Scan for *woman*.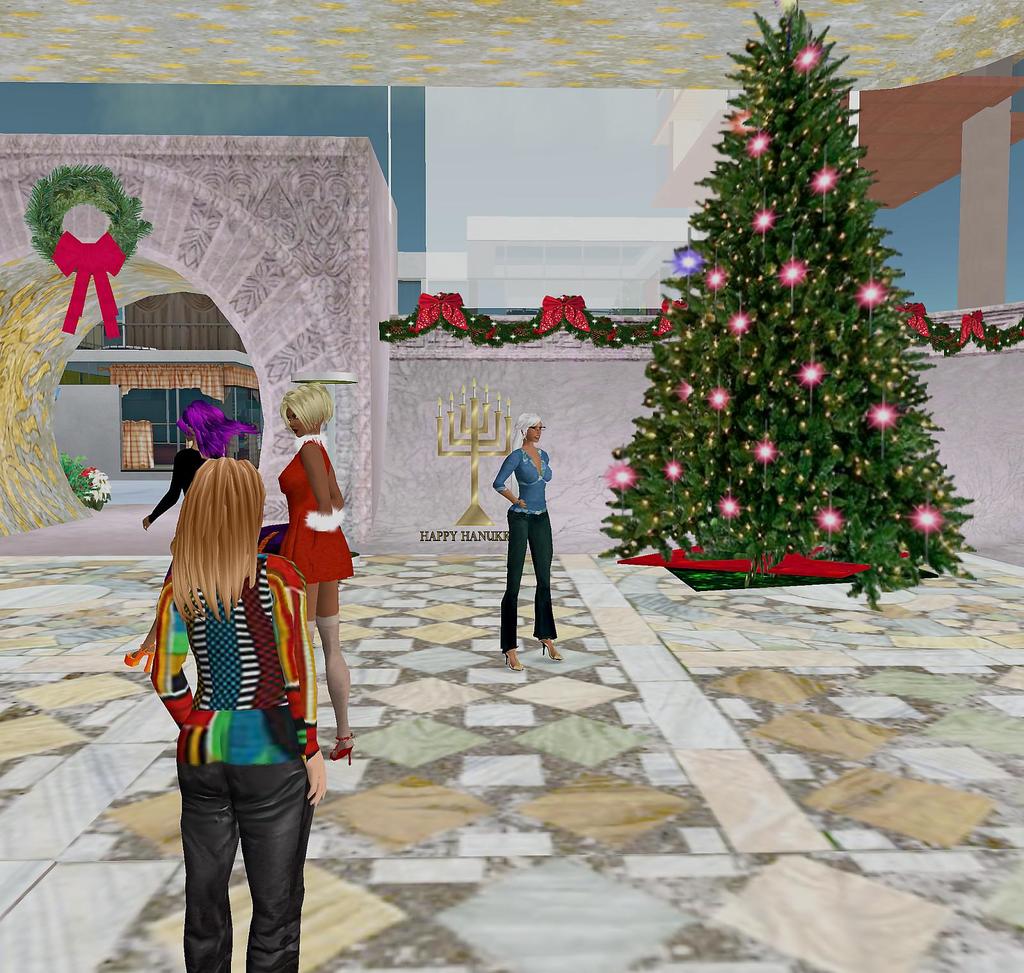
Scan result: (495, 413, 556, 672).
